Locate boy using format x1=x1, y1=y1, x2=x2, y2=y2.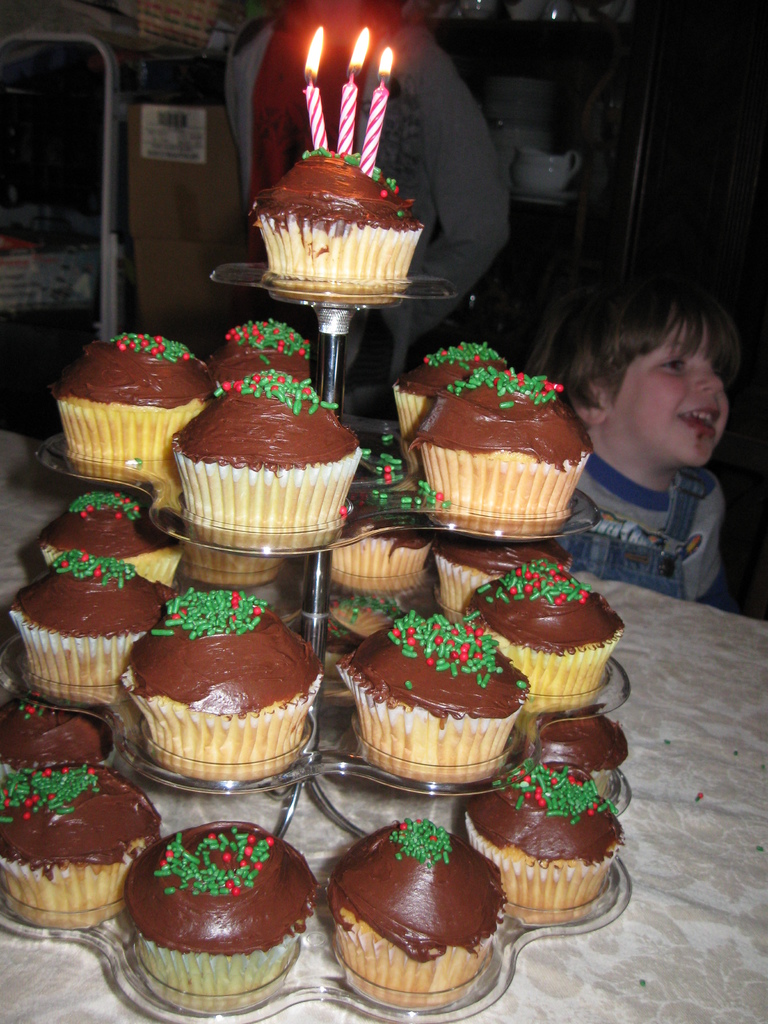
x1=536, y1=266, x2=762, y2=618.
